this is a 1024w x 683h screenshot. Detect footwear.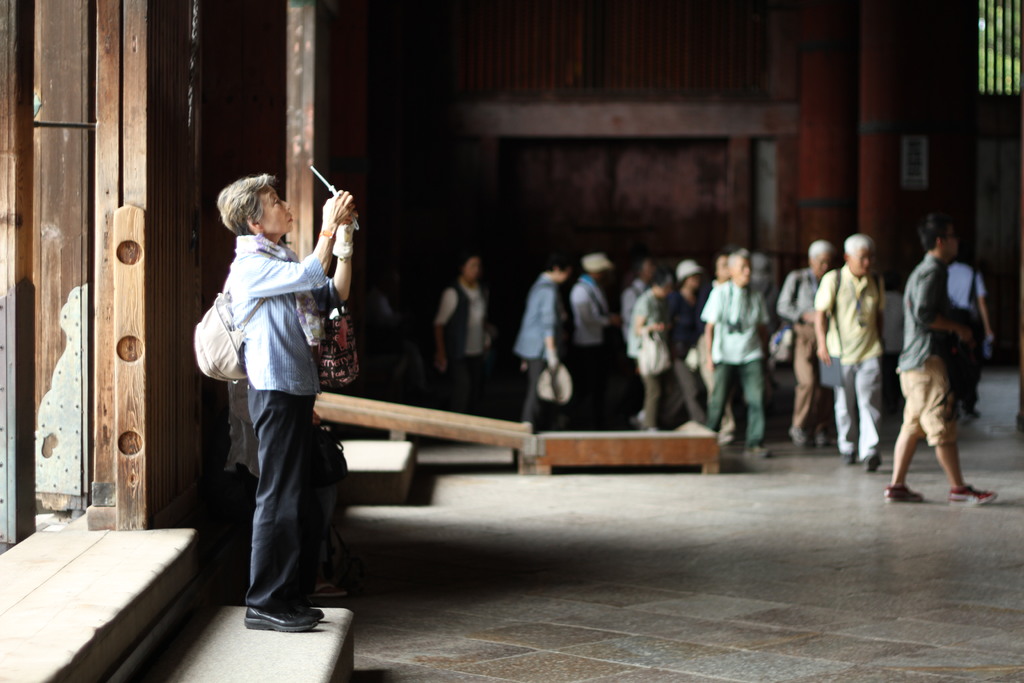
box(244, 605, 312, 629).
